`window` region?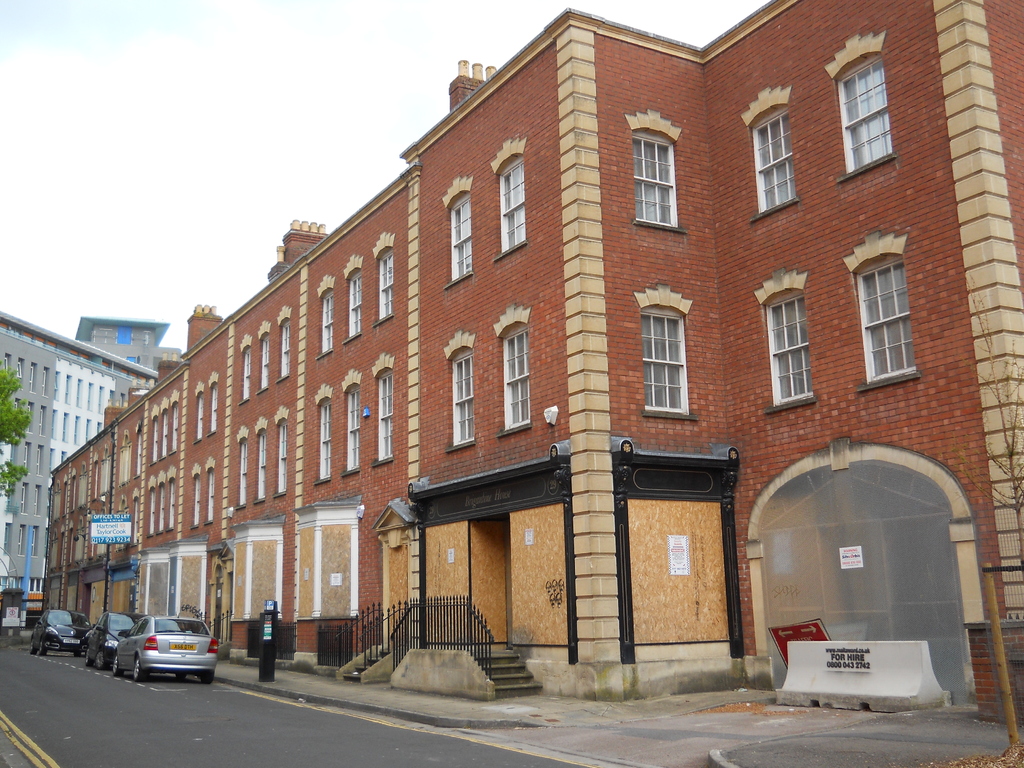
[x1=446, y1=349, x2=476, y2=447]
